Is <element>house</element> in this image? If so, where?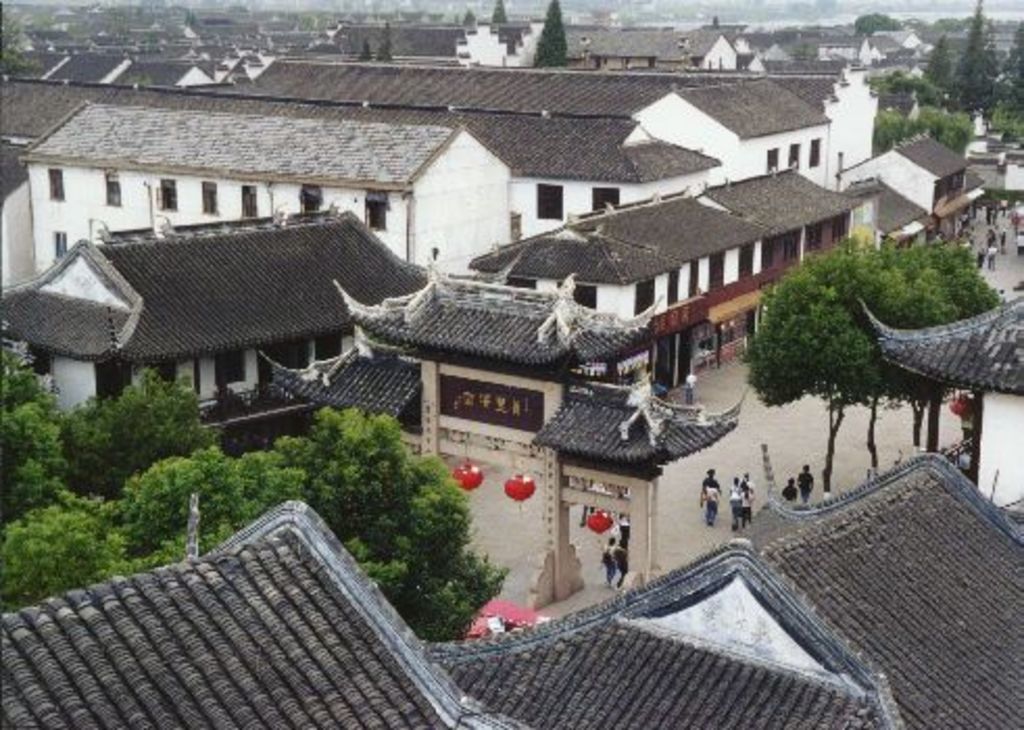
Yes, at select_region(840, 169, 934, 246).
